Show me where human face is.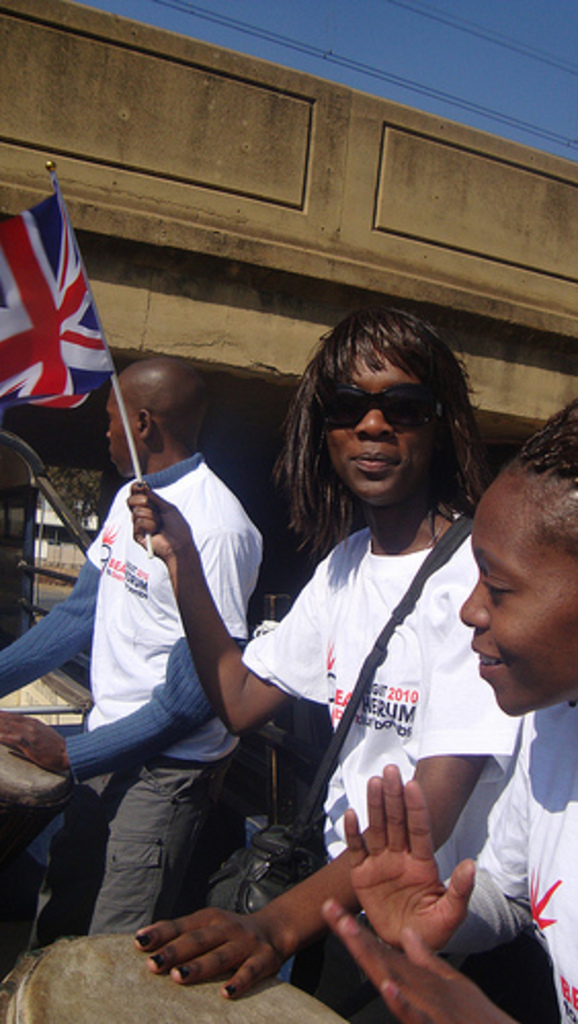
human face is at (457, 502, 576, 721).
